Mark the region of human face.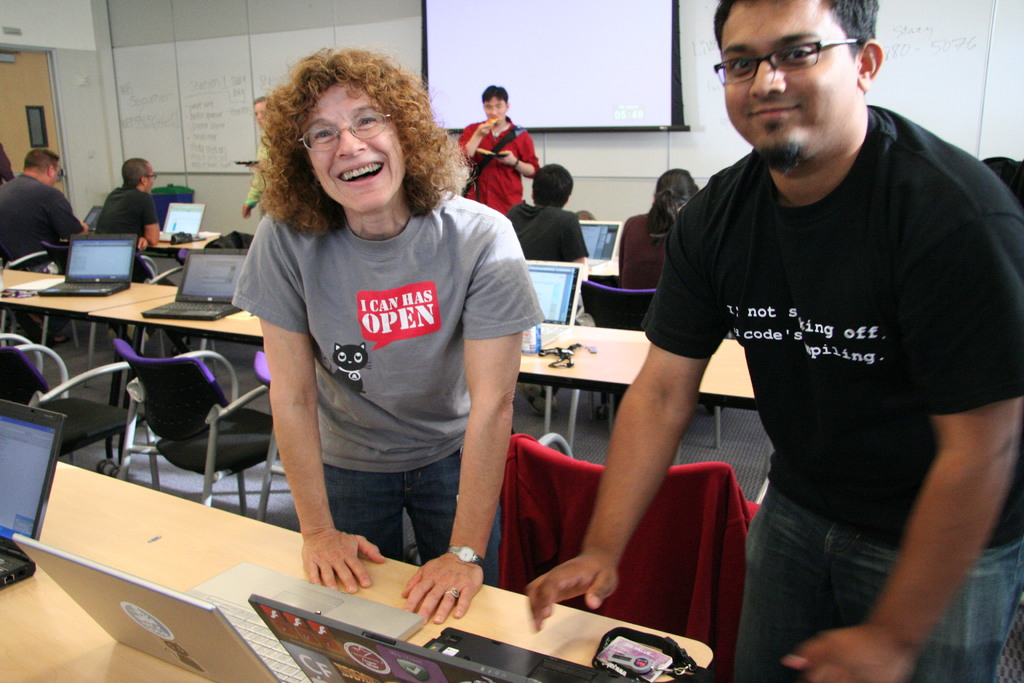
Region: [311,82,408,216].
